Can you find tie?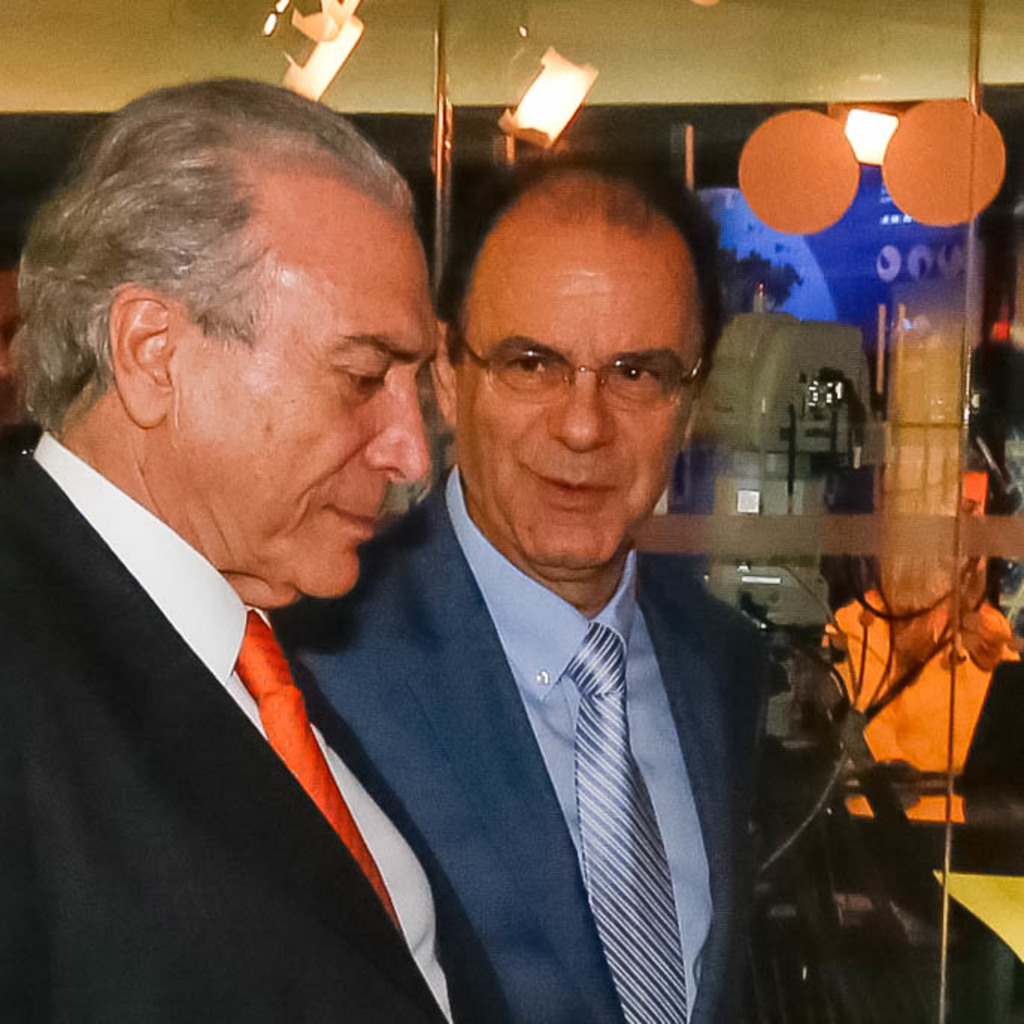
Yes, bounding box: {"left": 227, "top": 603, "right": 410, "bottom": 939}.
